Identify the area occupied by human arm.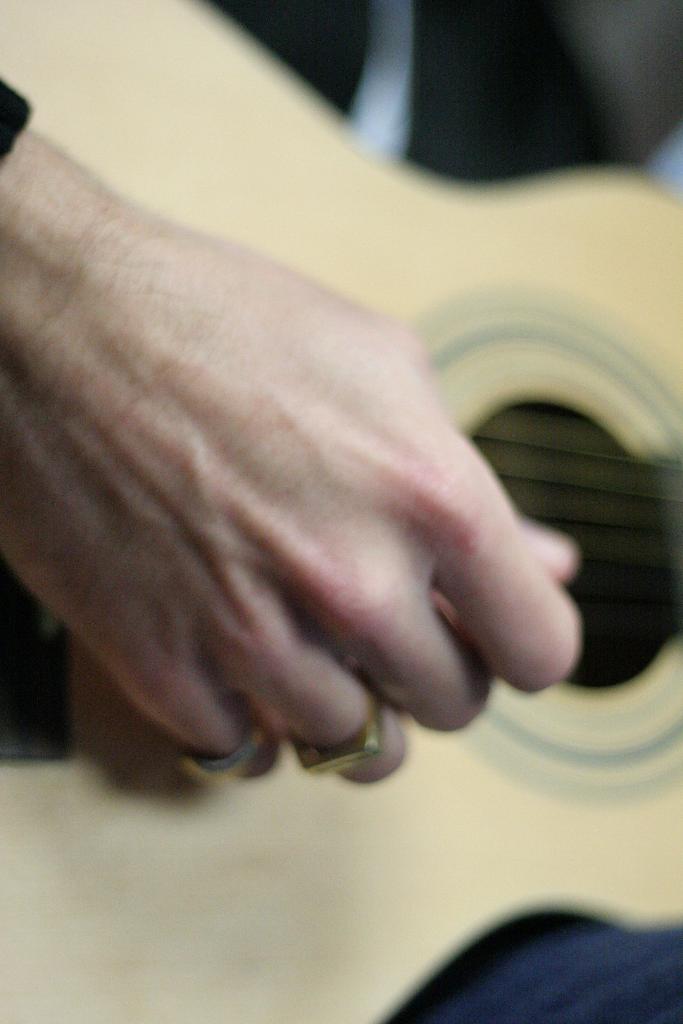
Area: box(0, 224, 682, 938).
